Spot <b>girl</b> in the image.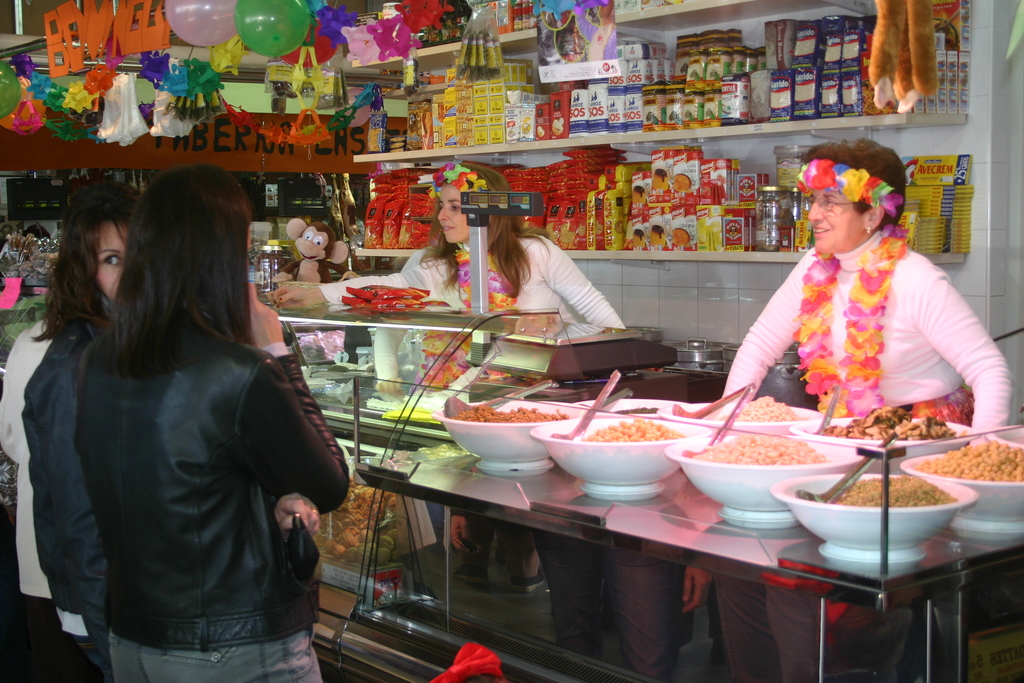
<b>girl</b> found at [268,161,627,333].
